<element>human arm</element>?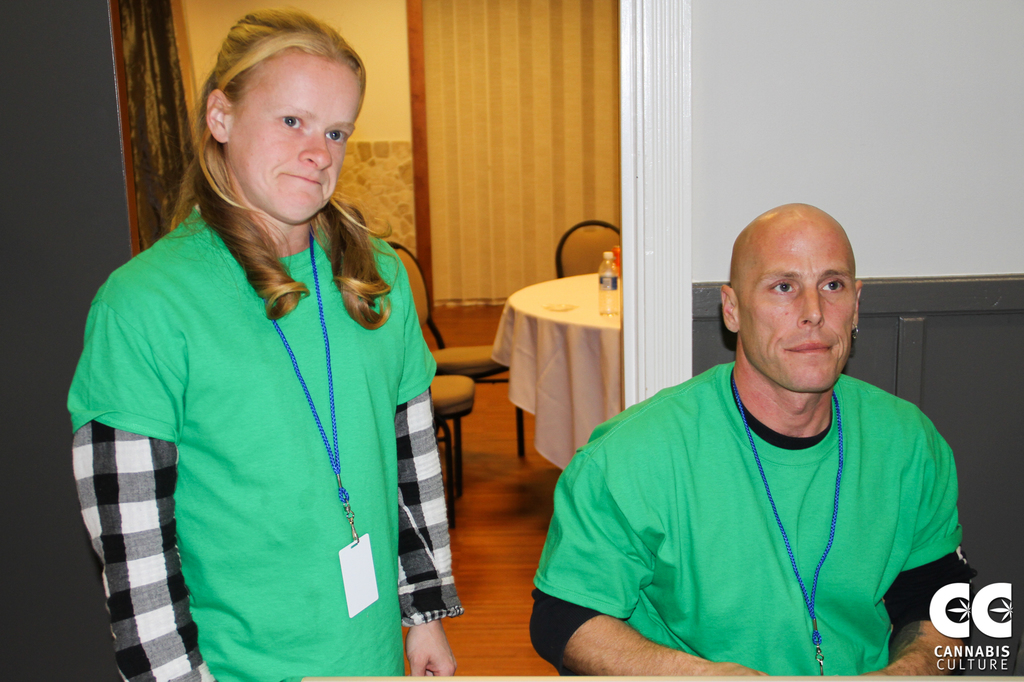
<box>530,440,772,675</box>
